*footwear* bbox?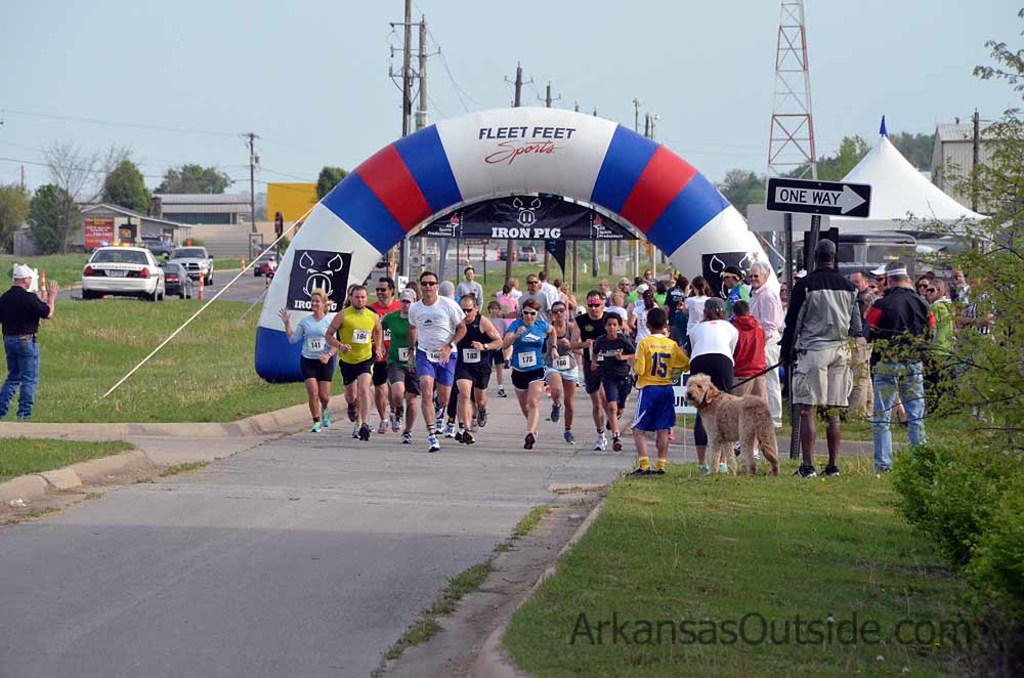
Rect(819, 462, 841, 476)
